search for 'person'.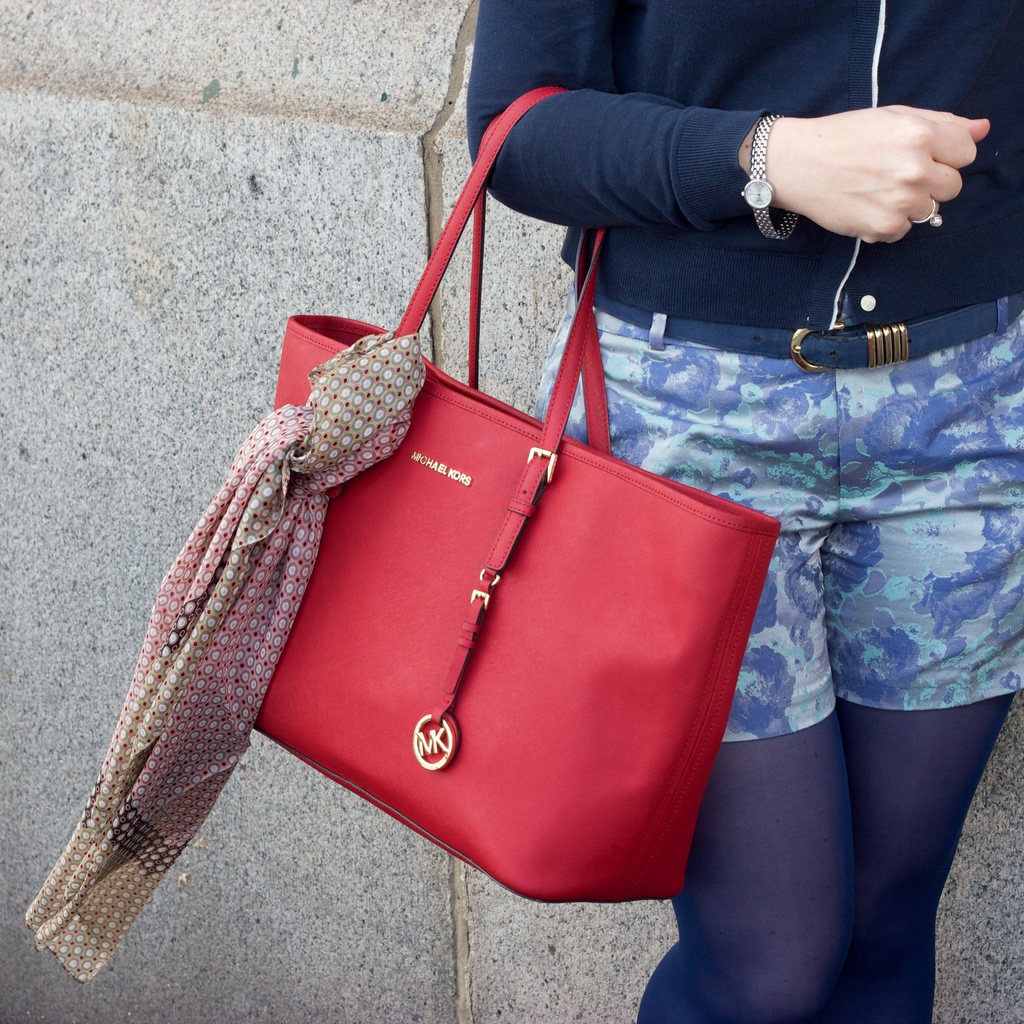
Found at l=556, t=2, r=1020, b=966.
